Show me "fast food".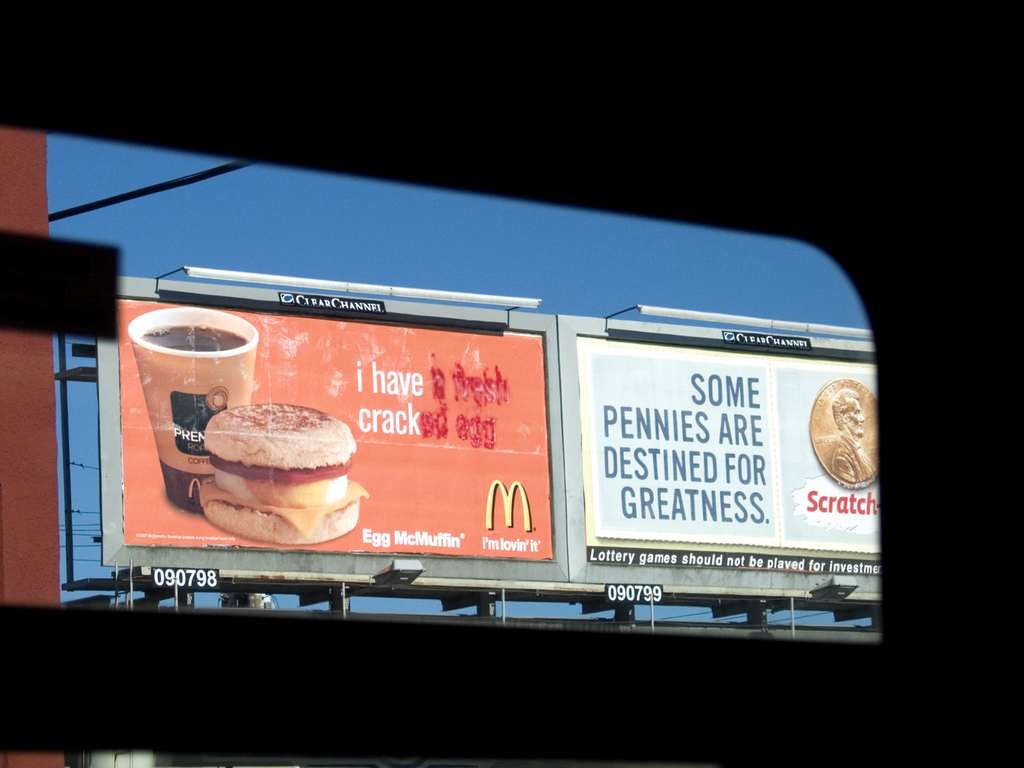
"fast food" is here: x1=198 y1=394 x2=364 y2=545.
